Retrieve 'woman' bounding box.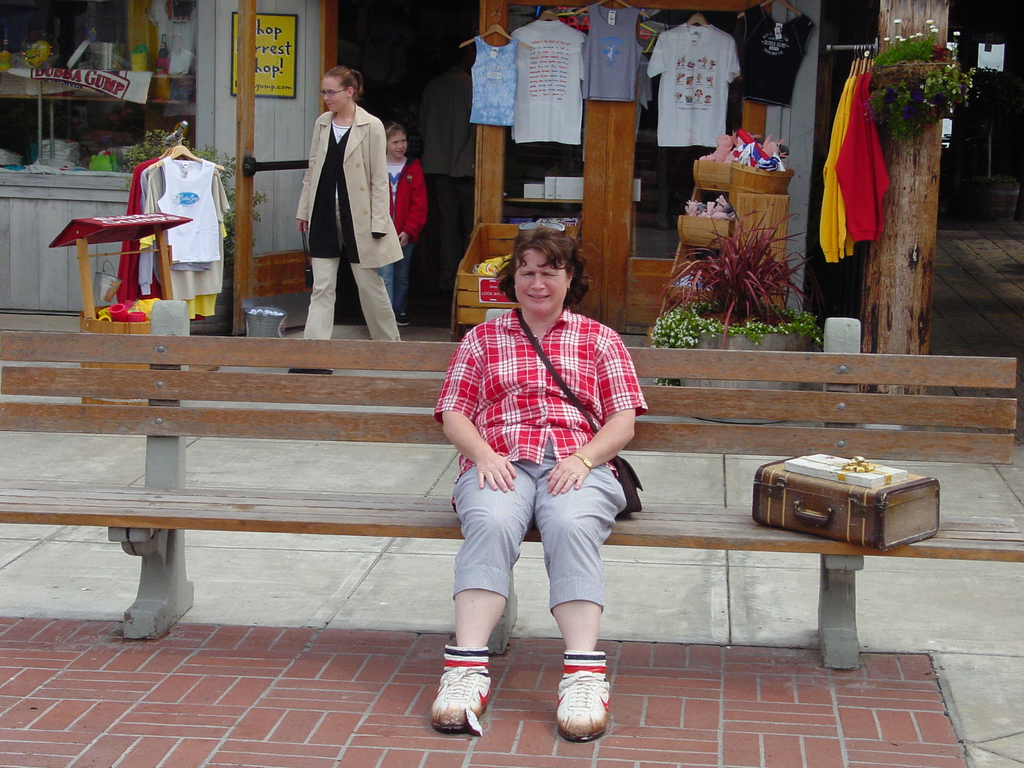
Bounding box: [293, 65, 404, 341].
